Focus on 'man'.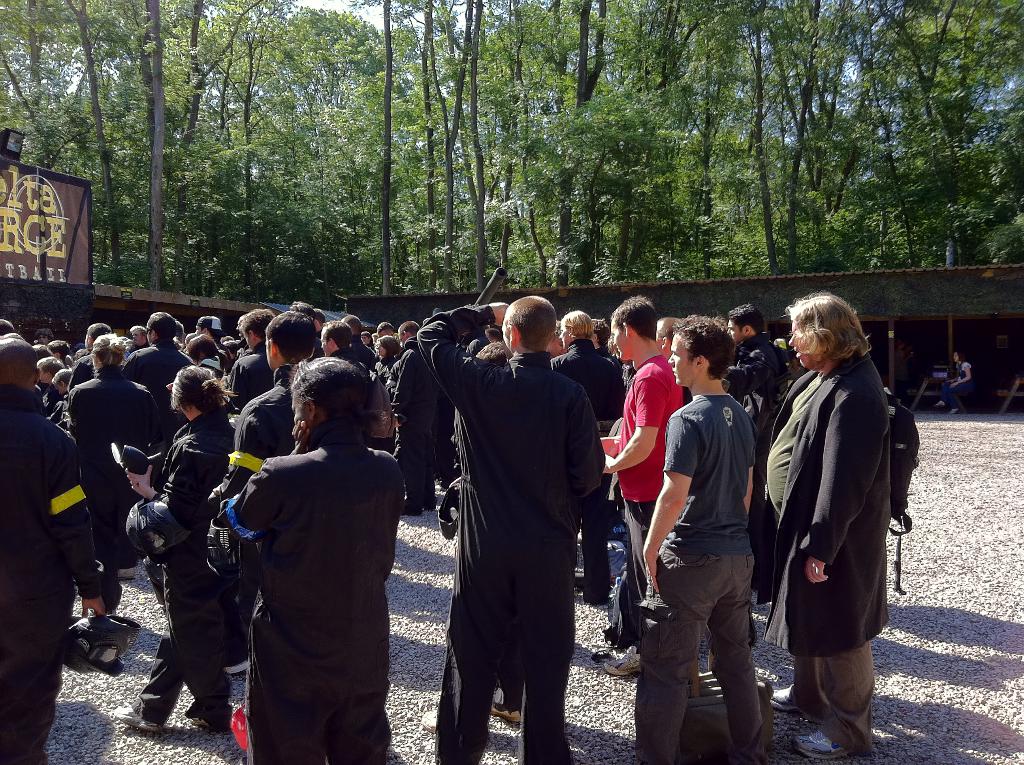
Focused at Rect(117, 311, 193, 431).
